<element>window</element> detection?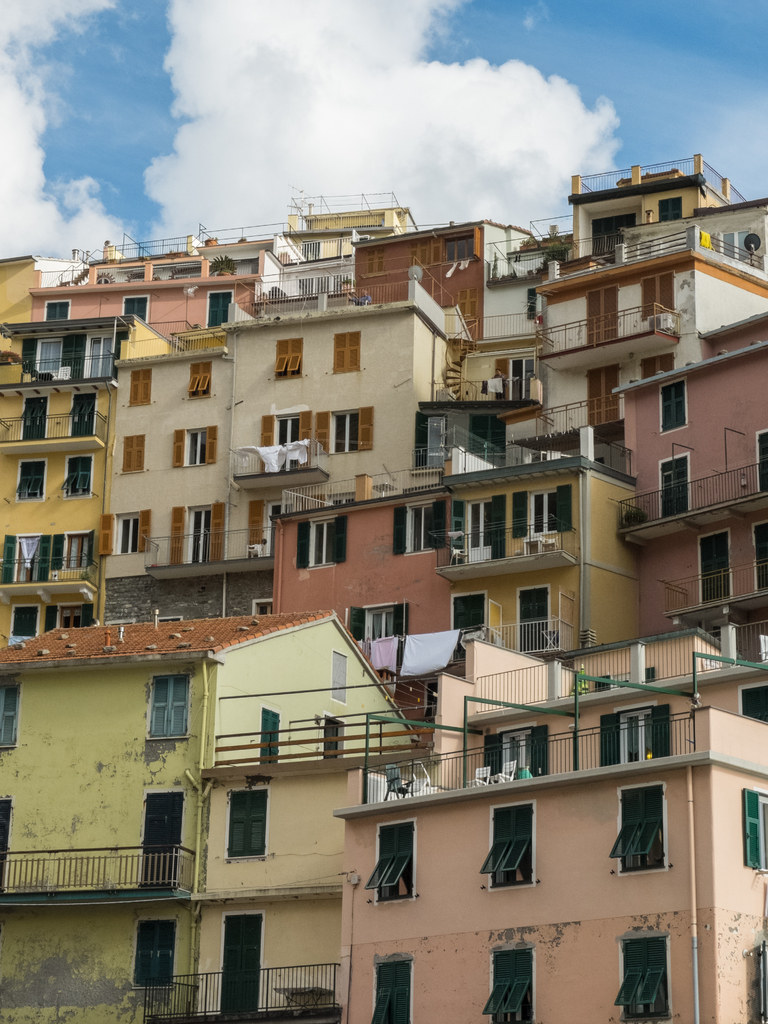
(x1=636, y1=267, x2=676, y2=319)
